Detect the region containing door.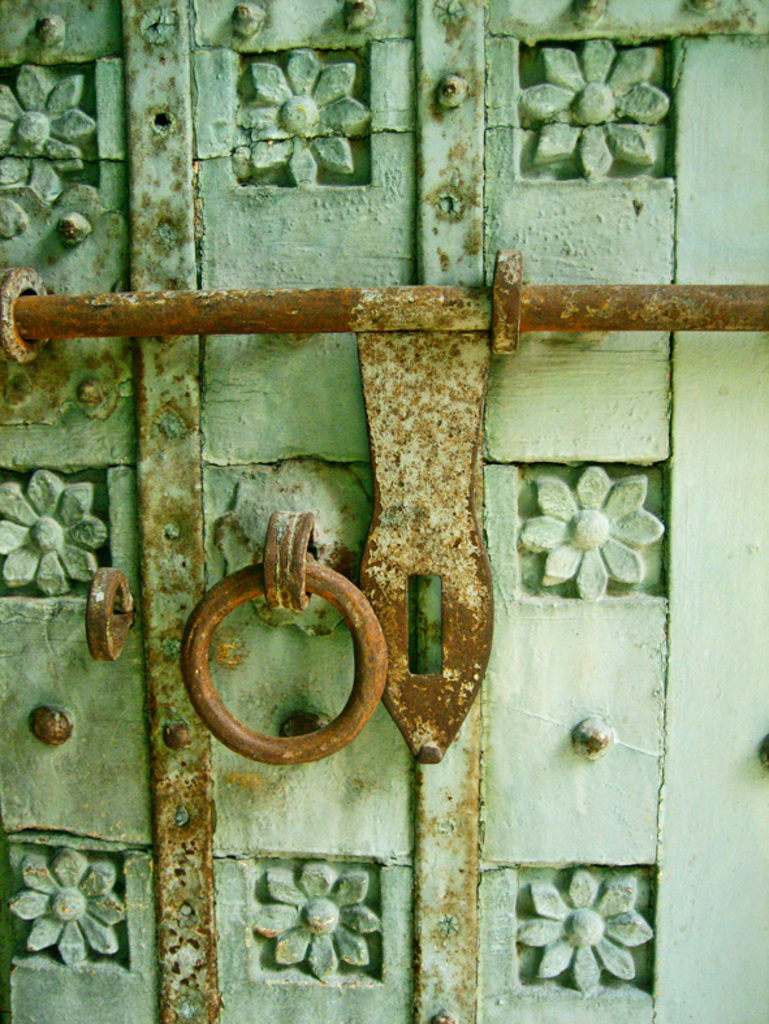
left=5, top=4, right=768, bottom=1023.
